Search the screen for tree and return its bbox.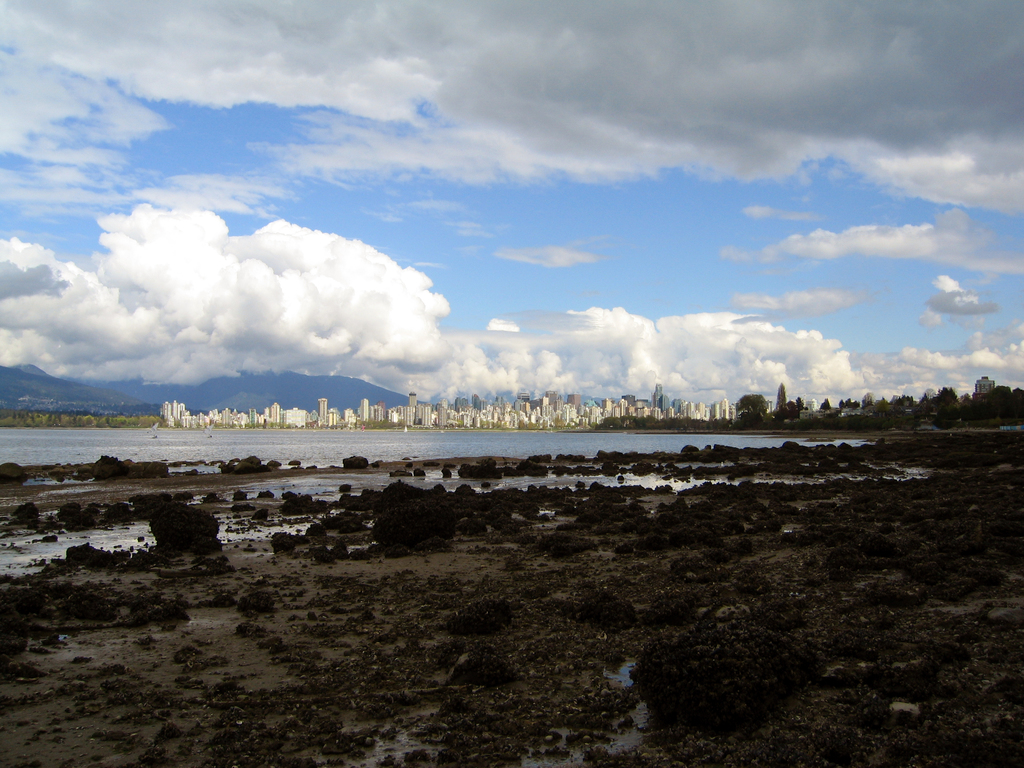
Found: region(1007, 385, 1023, 419).
